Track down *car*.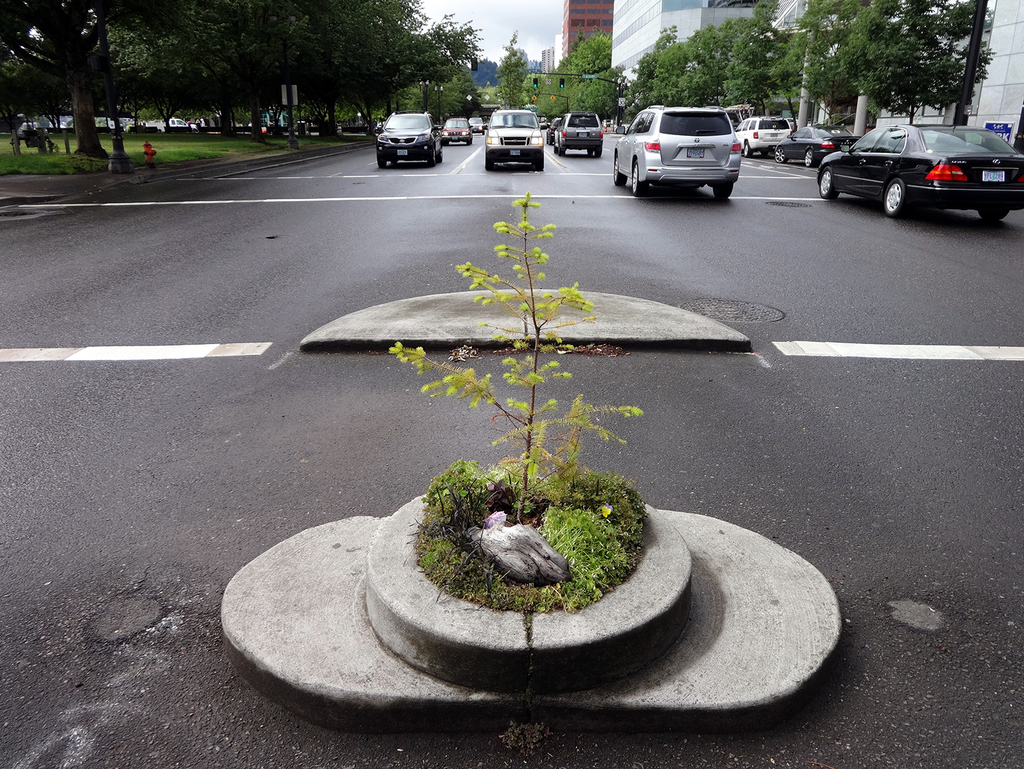
Tracked to (773,125,865,169).
